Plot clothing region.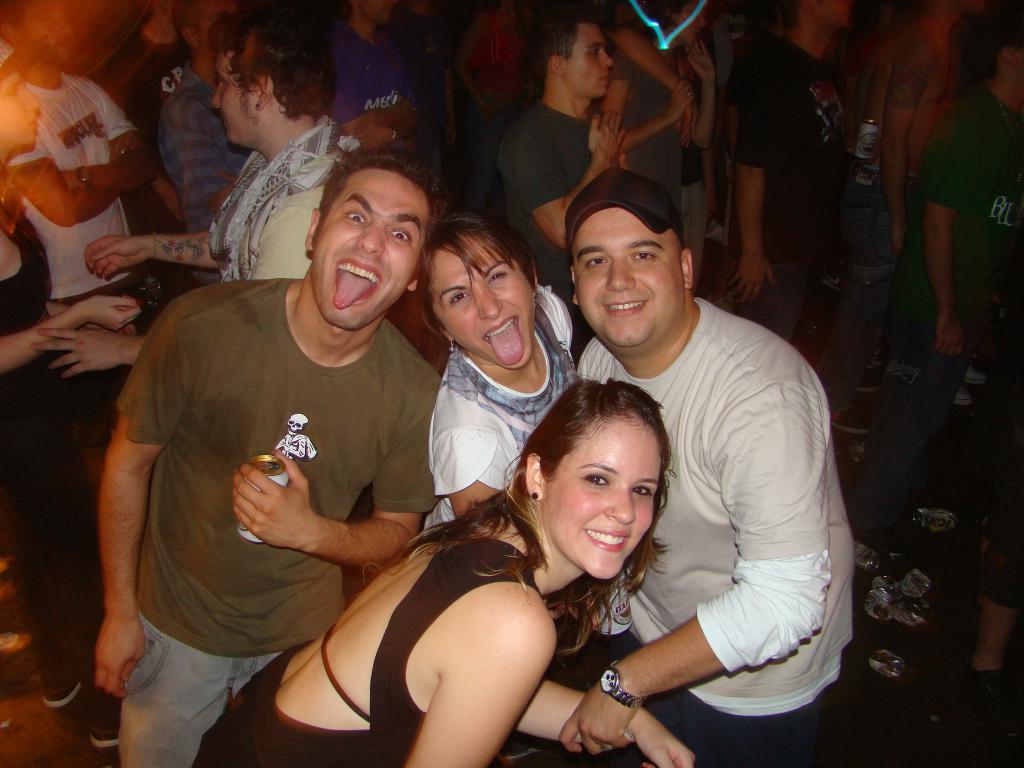
Plotted at 727/31/851/256.
